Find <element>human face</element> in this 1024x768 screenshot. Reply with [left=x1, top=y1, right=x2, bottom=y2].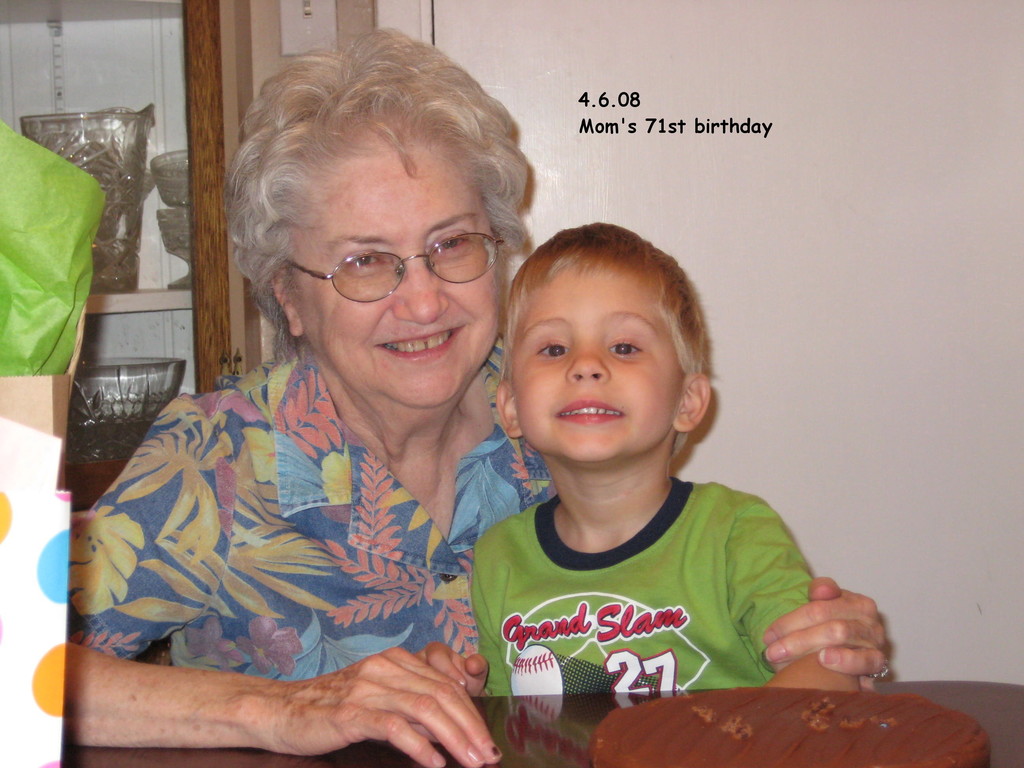
[left=289, top=132, right=508, bottom=401].
